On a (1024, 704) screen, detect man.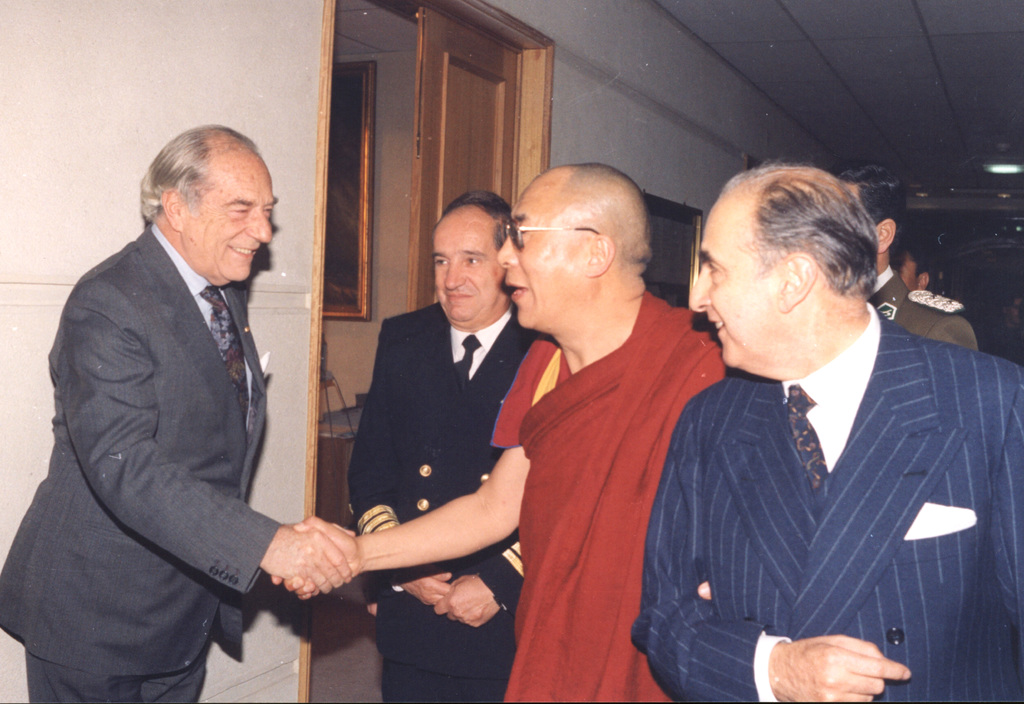
left=886, top=245, right=936, bottom=300.
